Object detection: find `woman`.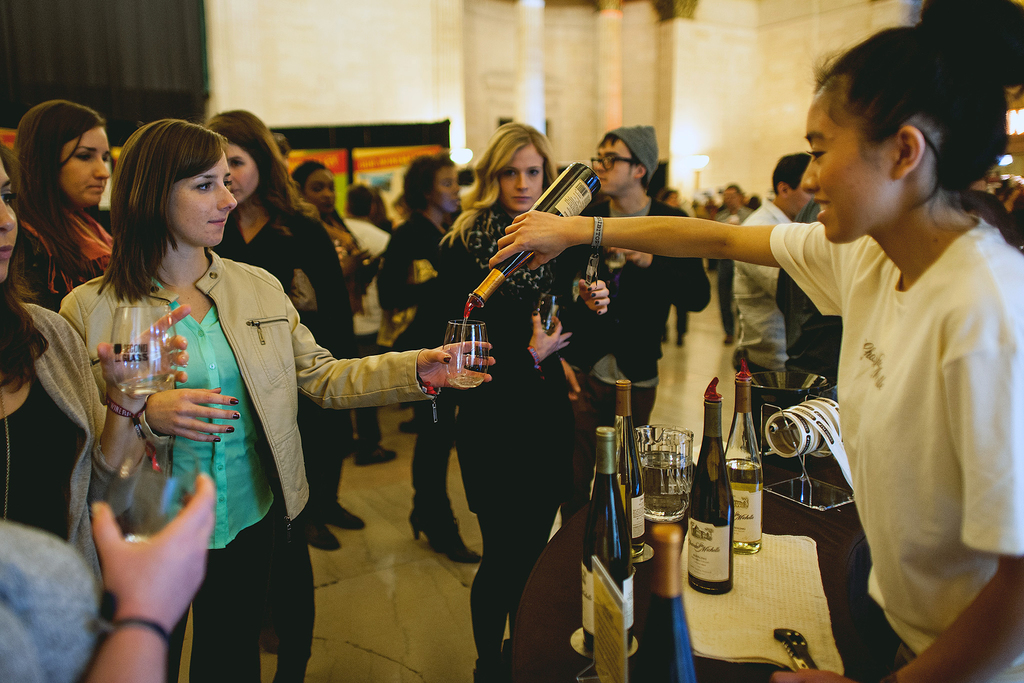
431:121:613:682.
